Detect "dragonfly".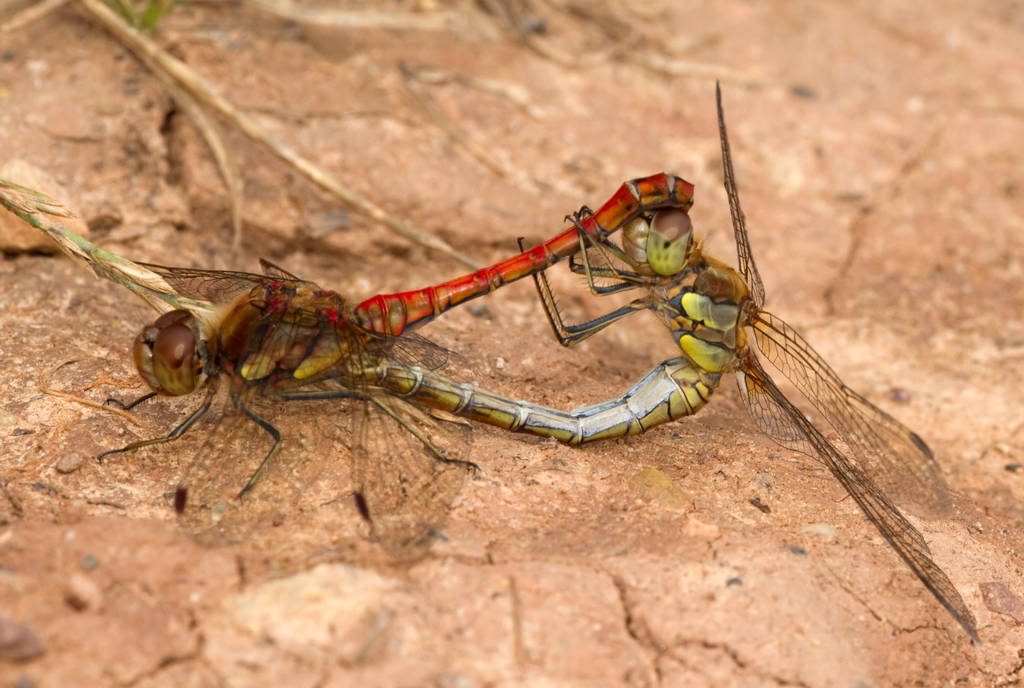
Detected at x1=97 y1=170 x2=700 y2=566.
